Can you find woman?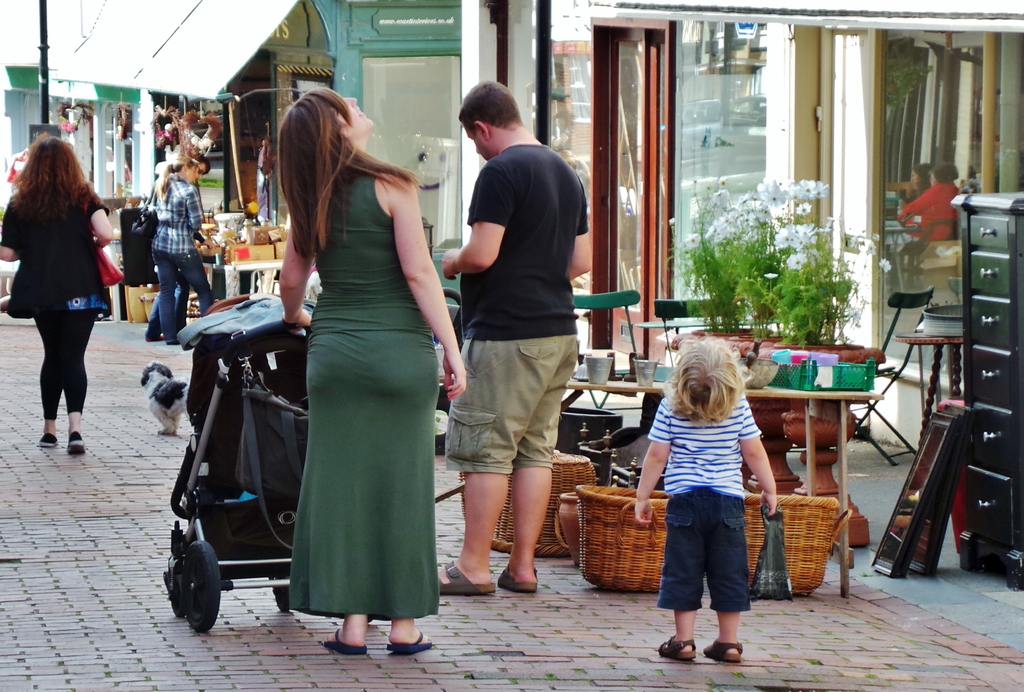
Yes, bounding box: Rect(0, 131, 116, 456).
